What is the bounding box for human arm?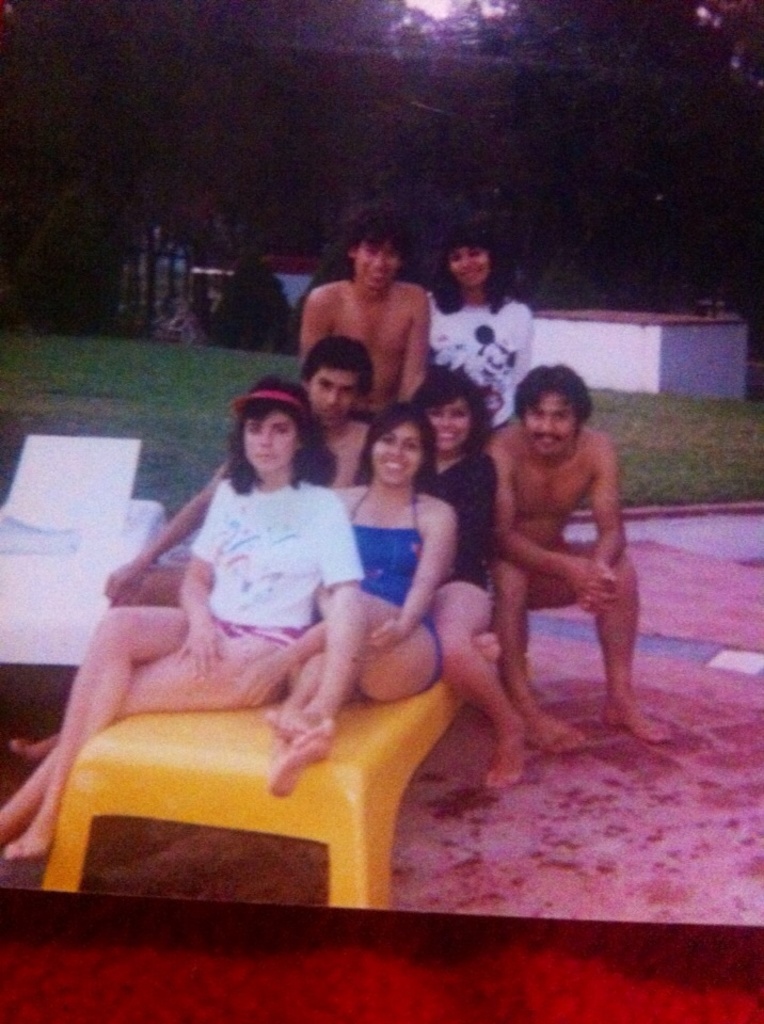
x1=399 y1=289 x2=428 y2=406.
